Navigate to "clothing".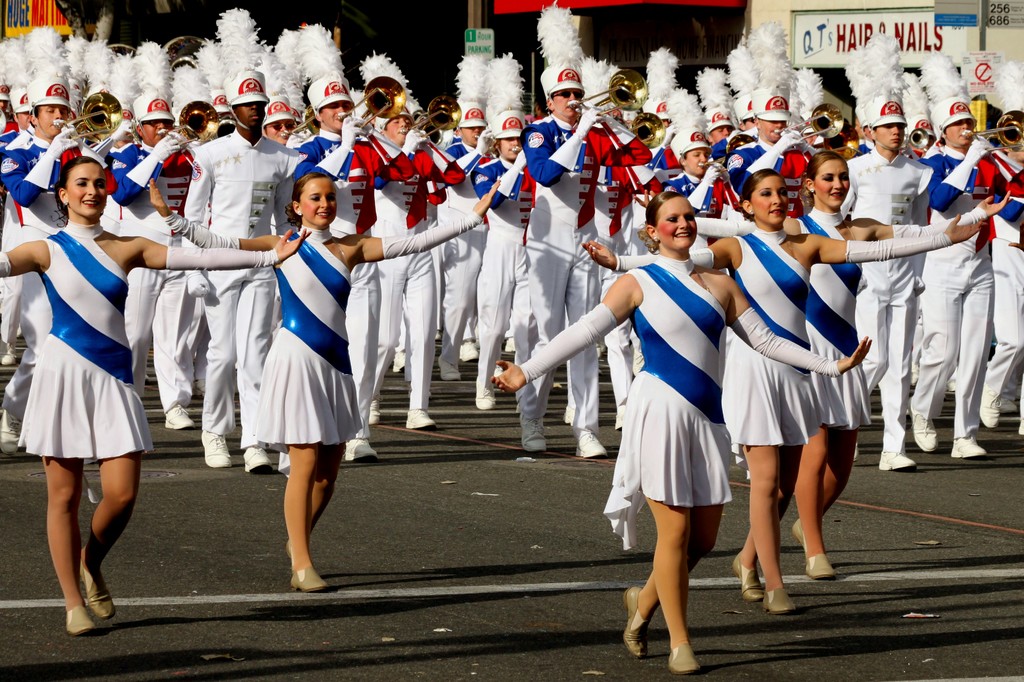
Navigation target: 790,217,885,440.
